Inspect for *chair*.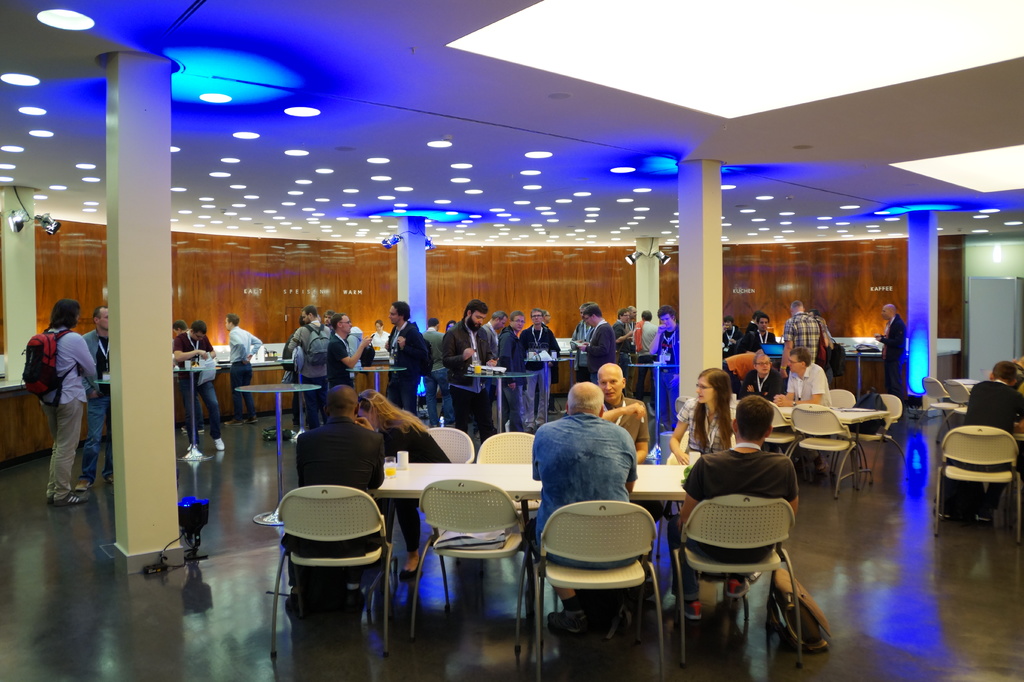
Inspection: bbox=[761, 398, 801, 460].
